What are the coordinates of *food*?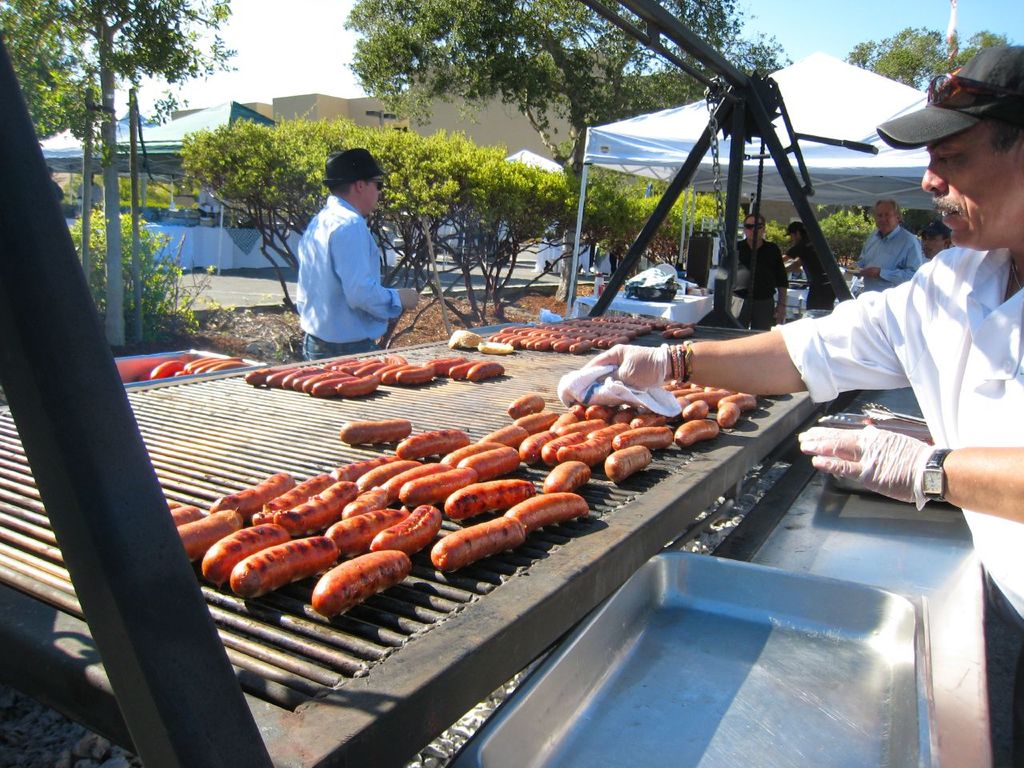
l=690, t=387, r=724, b=407.
